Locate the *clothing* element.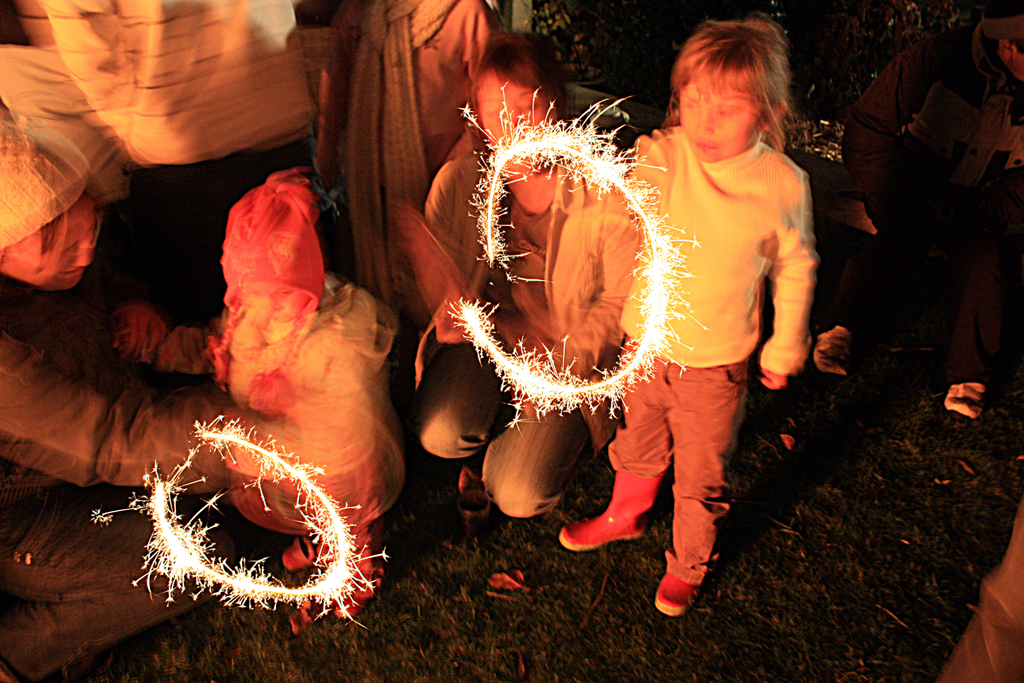
Element bbox: pyautogui.locateOnScreen(414, 157, 640, 515).
